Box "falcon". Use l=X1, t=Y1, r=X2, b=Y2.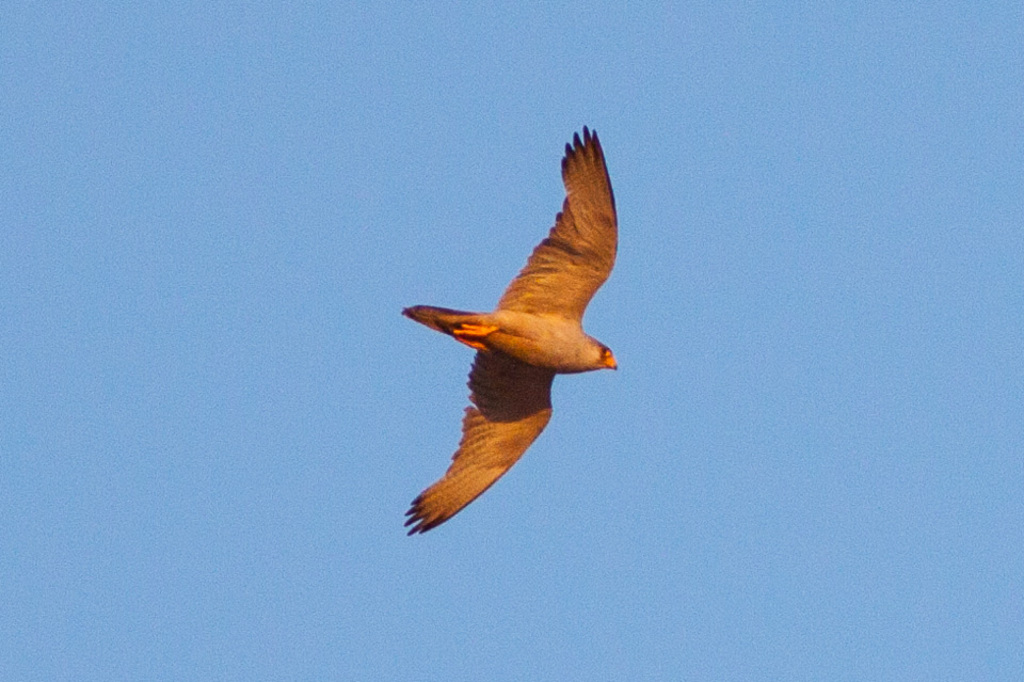
l=388, t=116, r=643, b=539.
